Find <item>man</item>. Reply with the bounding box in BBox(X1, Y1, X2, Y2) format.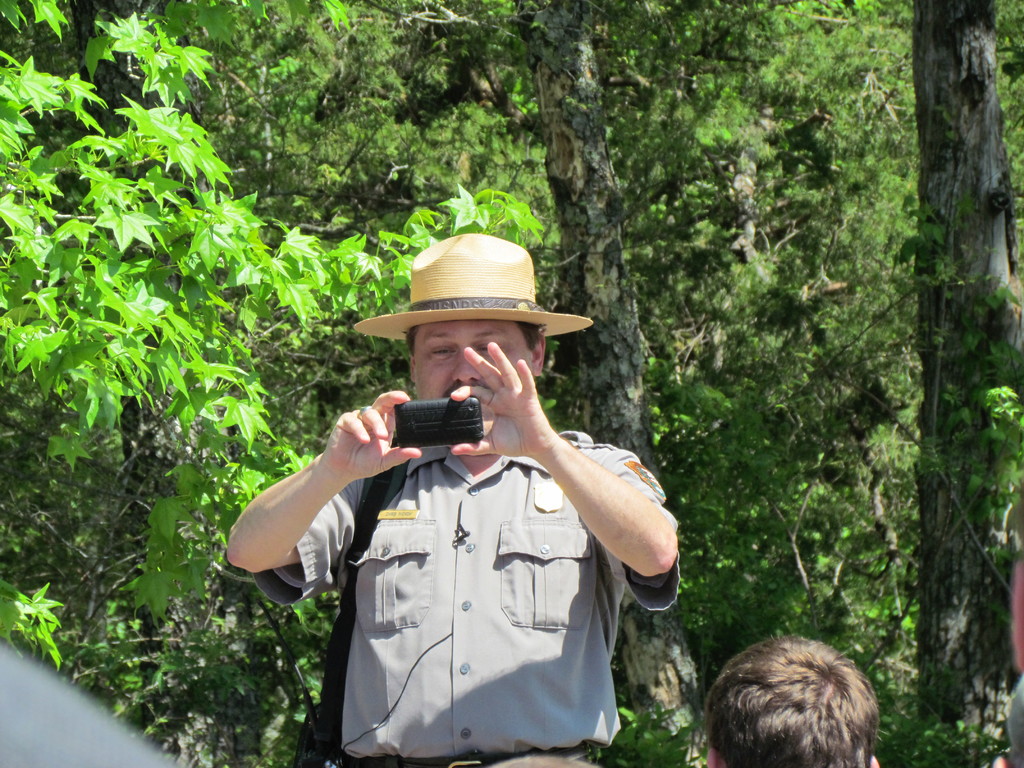
BBox(274, 290, 692, 753).
